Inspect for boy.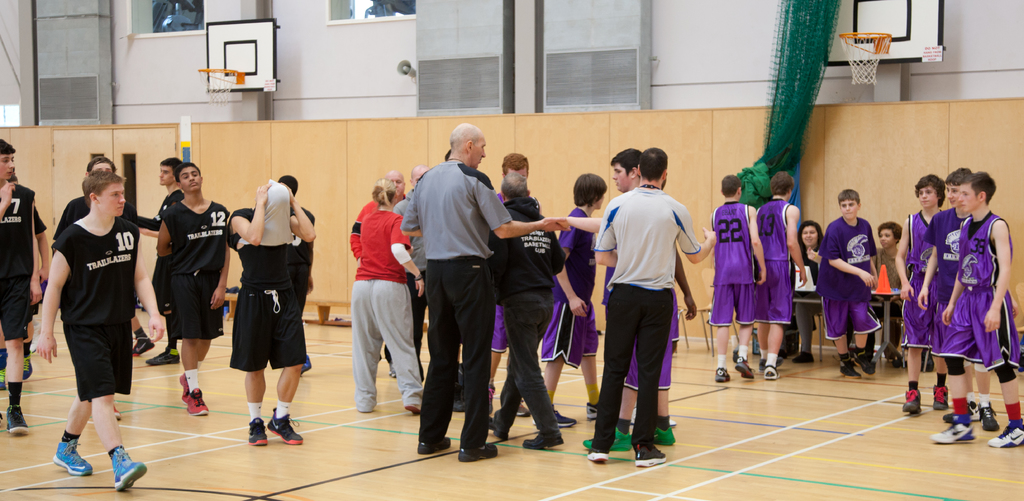
Inspection: bbox=(150, 158, 228, 418).
